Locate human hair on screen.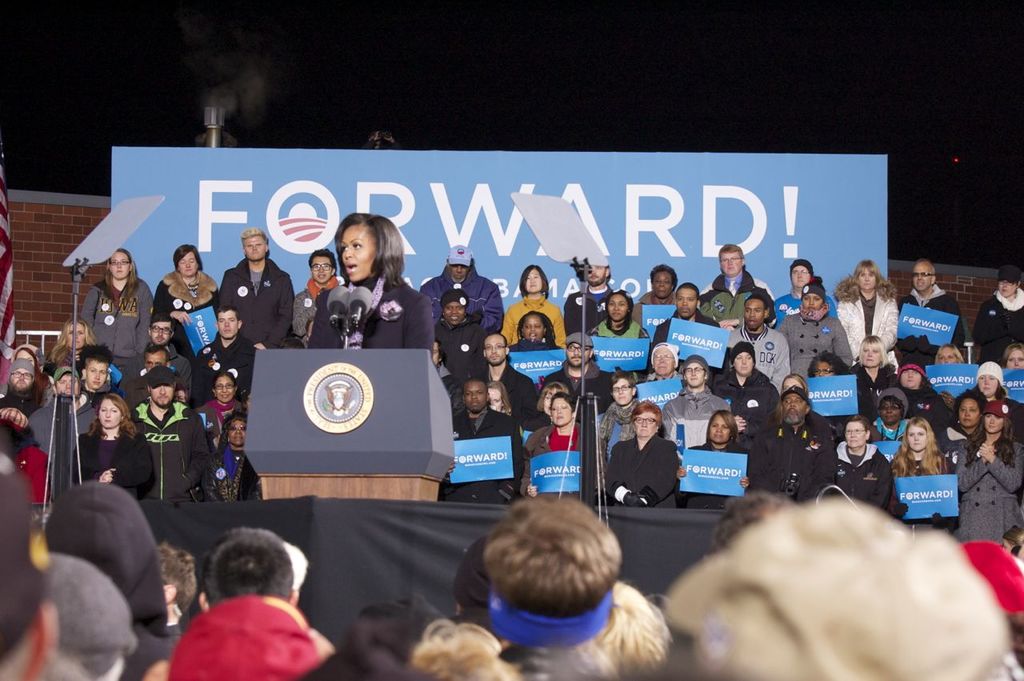
On screen at BBox(333, 209, 409, 288).
